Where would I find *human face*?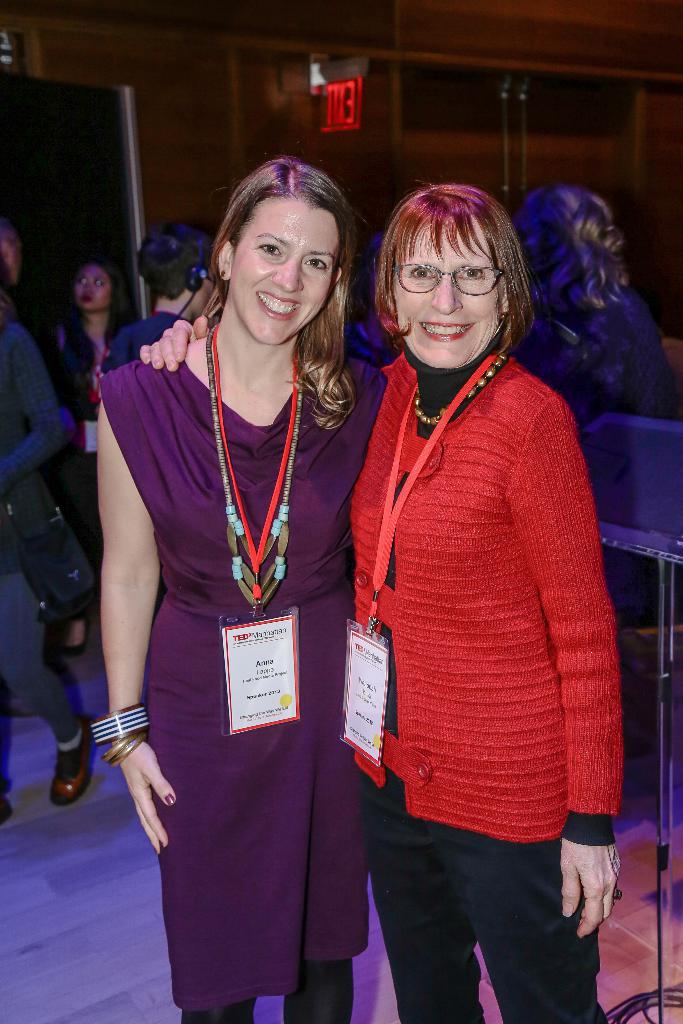
At detection(74, 259, 111, 305).
